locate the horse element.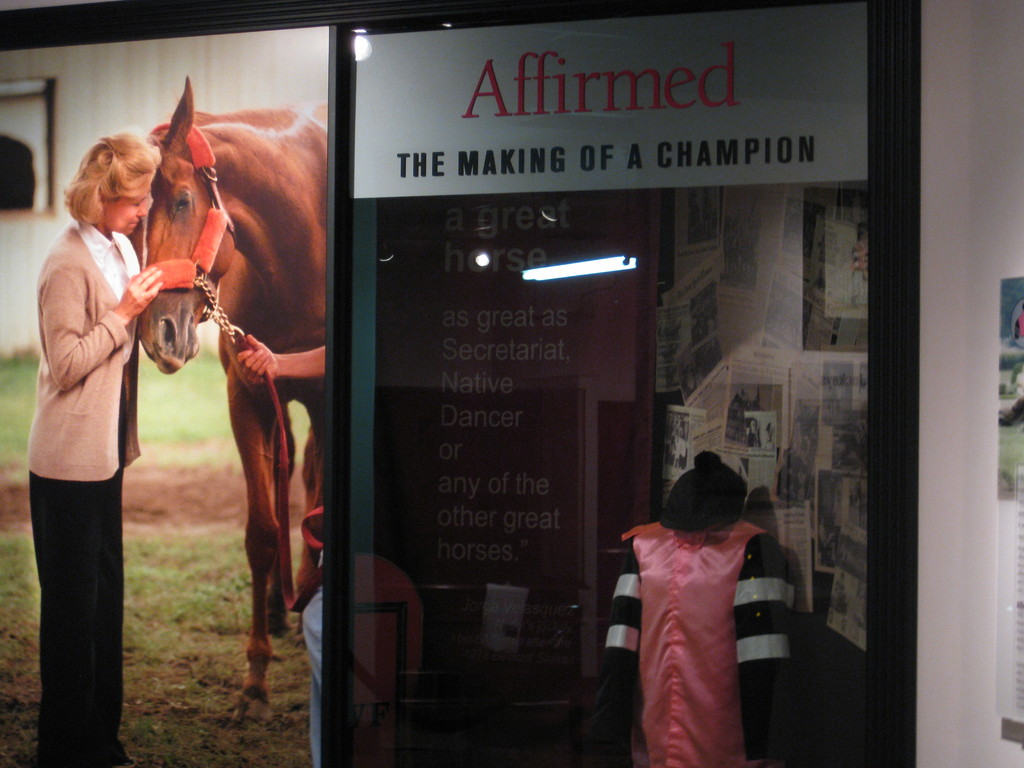
Element bbox: 142,76,332,724.
